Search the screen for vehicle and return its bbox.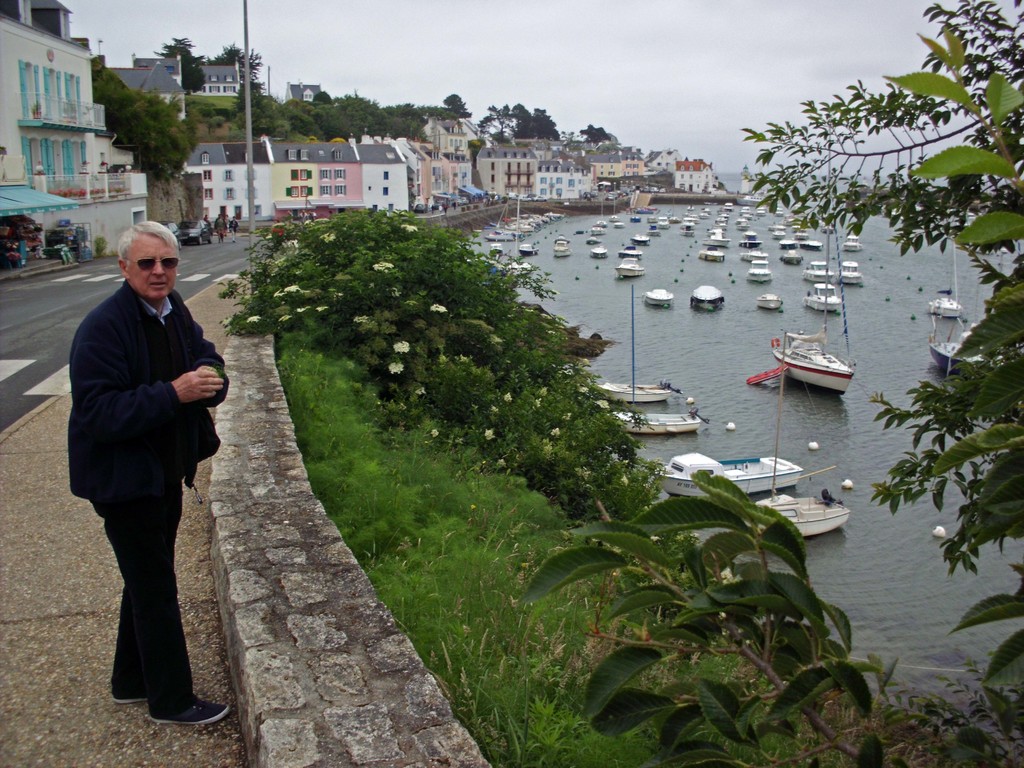
Found: 607/212/619/219.
